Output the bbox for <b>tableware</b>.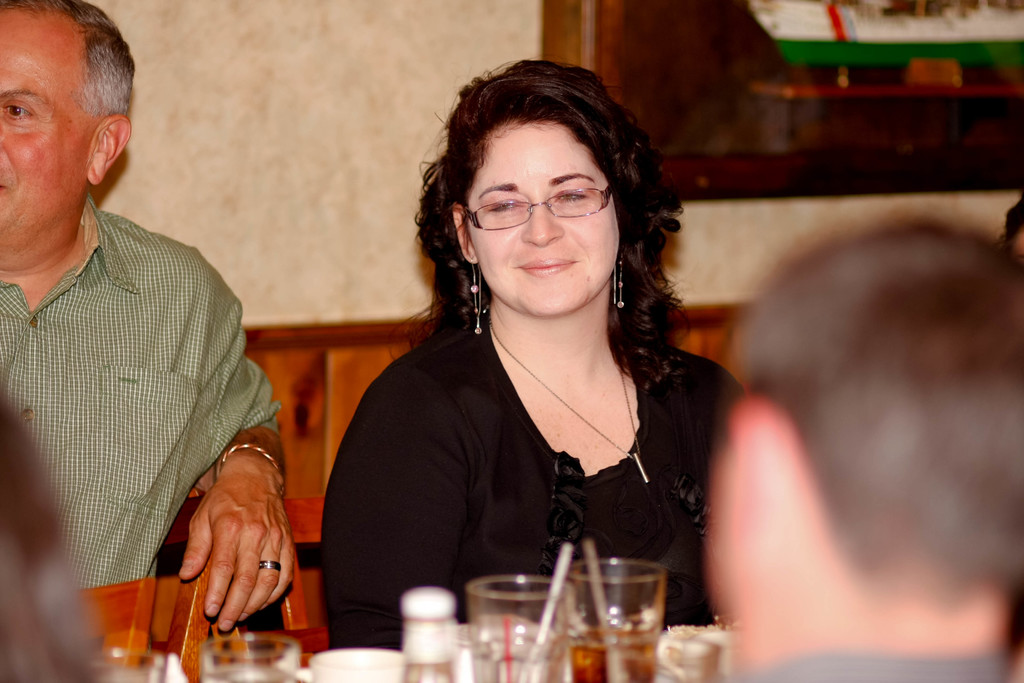
84/627/175/682.
